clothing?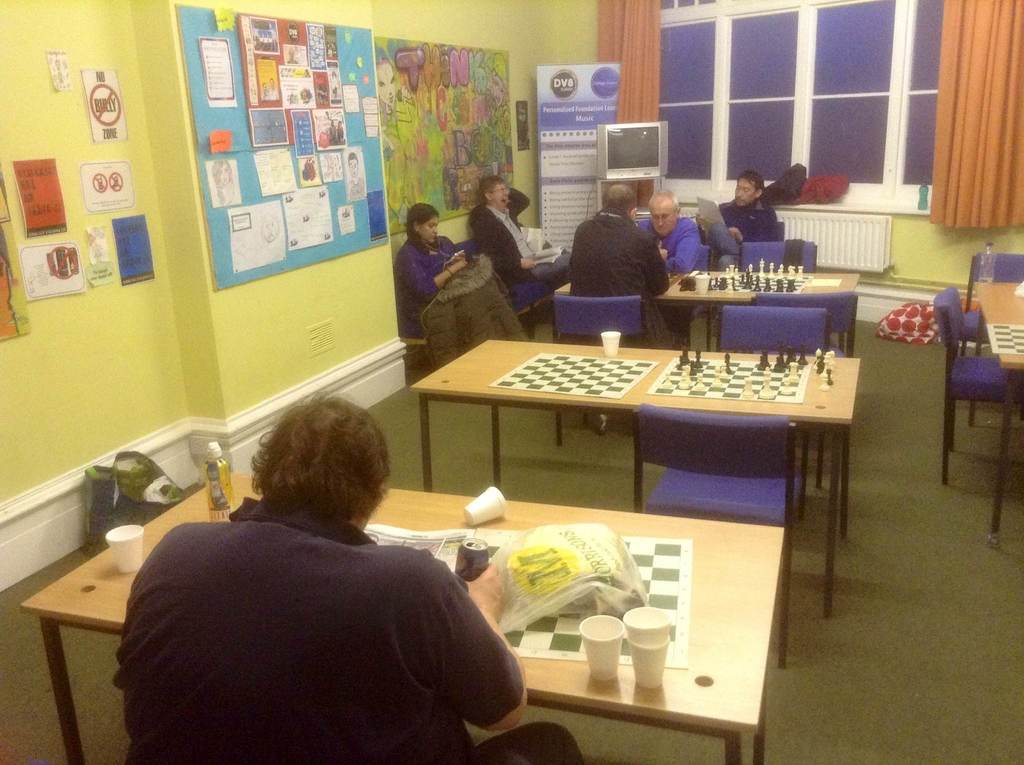
<box>566,206,671,349</box>
